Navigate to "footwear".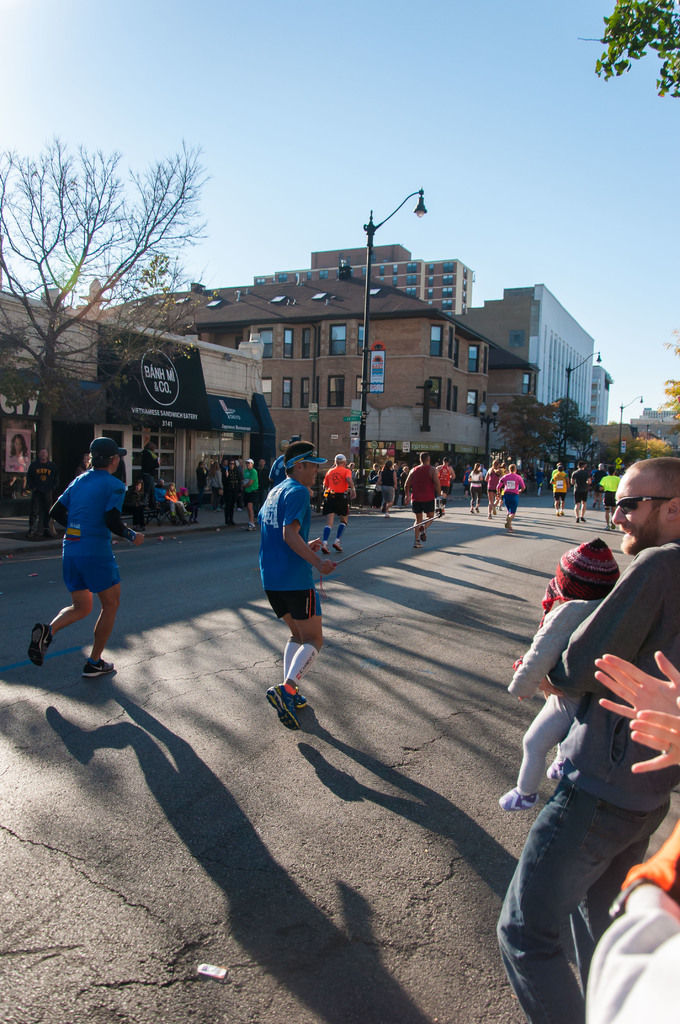
Navigation target: (left=490, top=503, right=497, bottom=515).
